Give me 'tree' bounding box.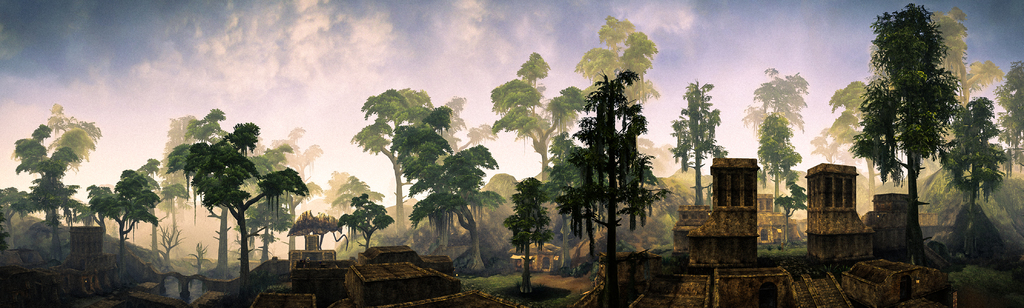
[left=760, top=119, right=805, bottom=211].
